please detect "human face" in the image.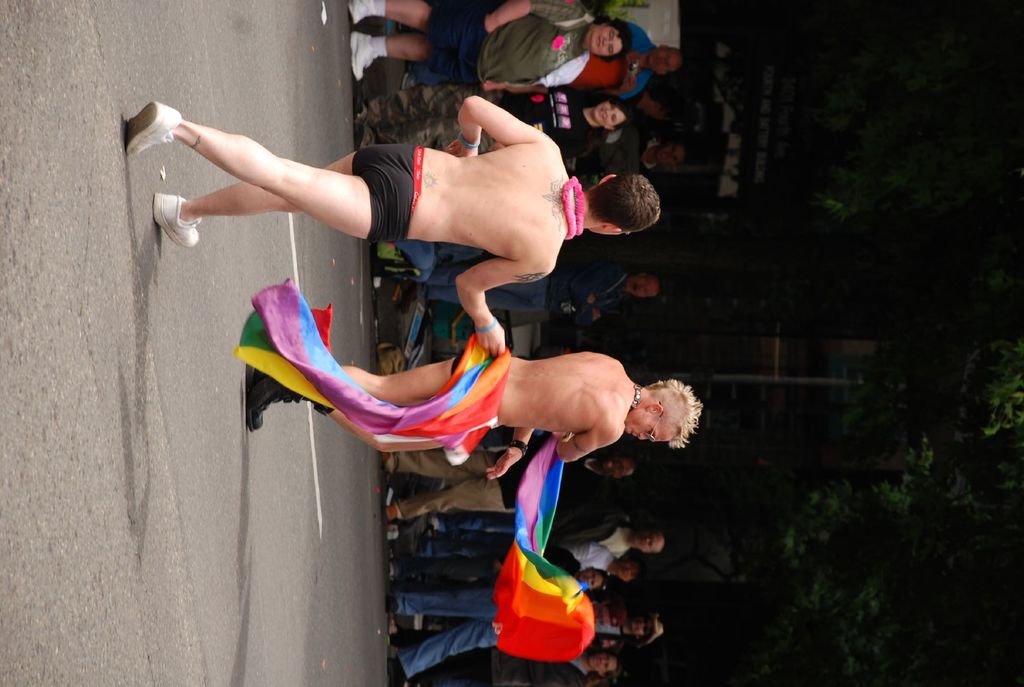
locate(630, 281, 658, 297).
